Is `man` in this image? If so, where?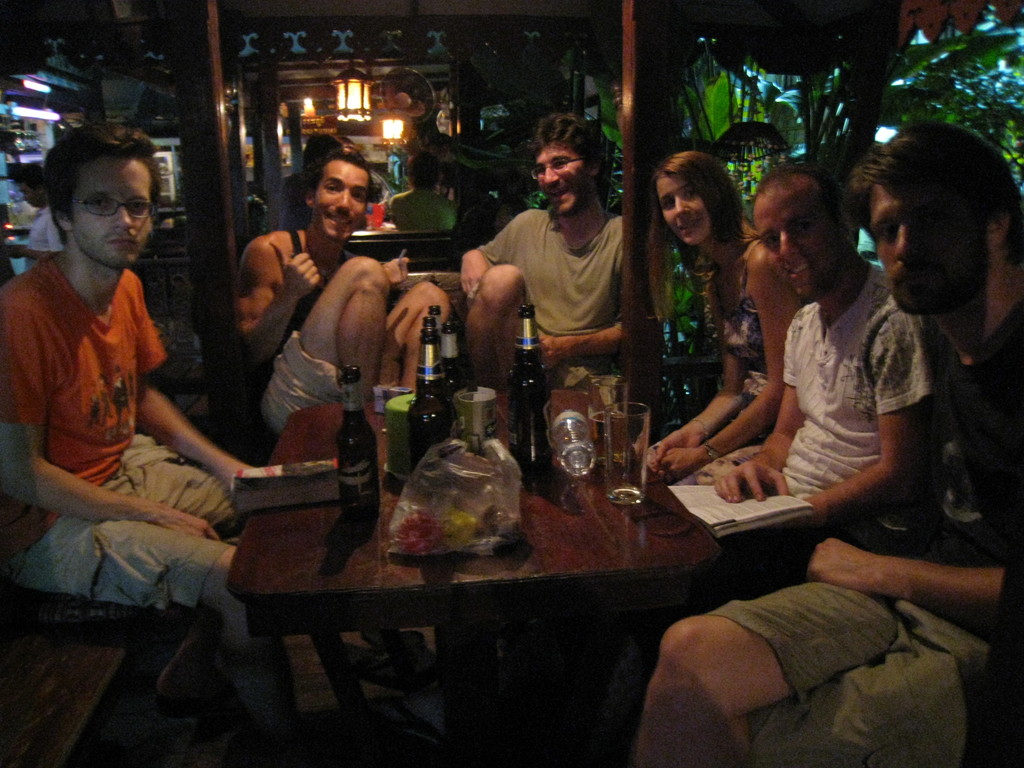
Yes, at bbox=[457, 108, 628, 393].
